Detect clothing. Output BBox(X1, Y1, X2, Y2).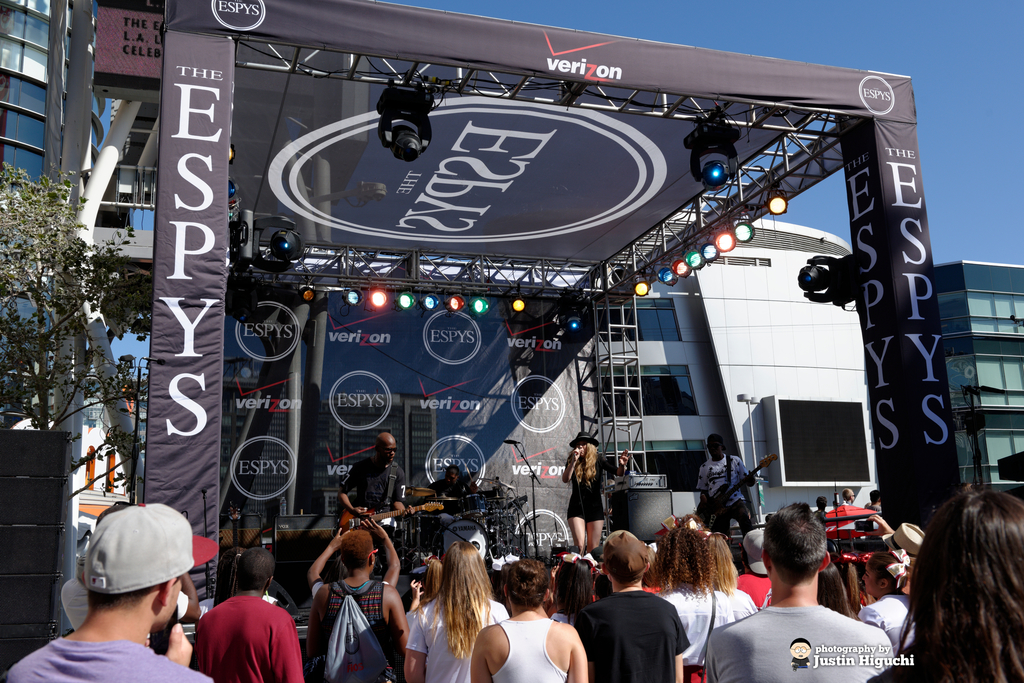
BBox(481, 612, 565, 682).
